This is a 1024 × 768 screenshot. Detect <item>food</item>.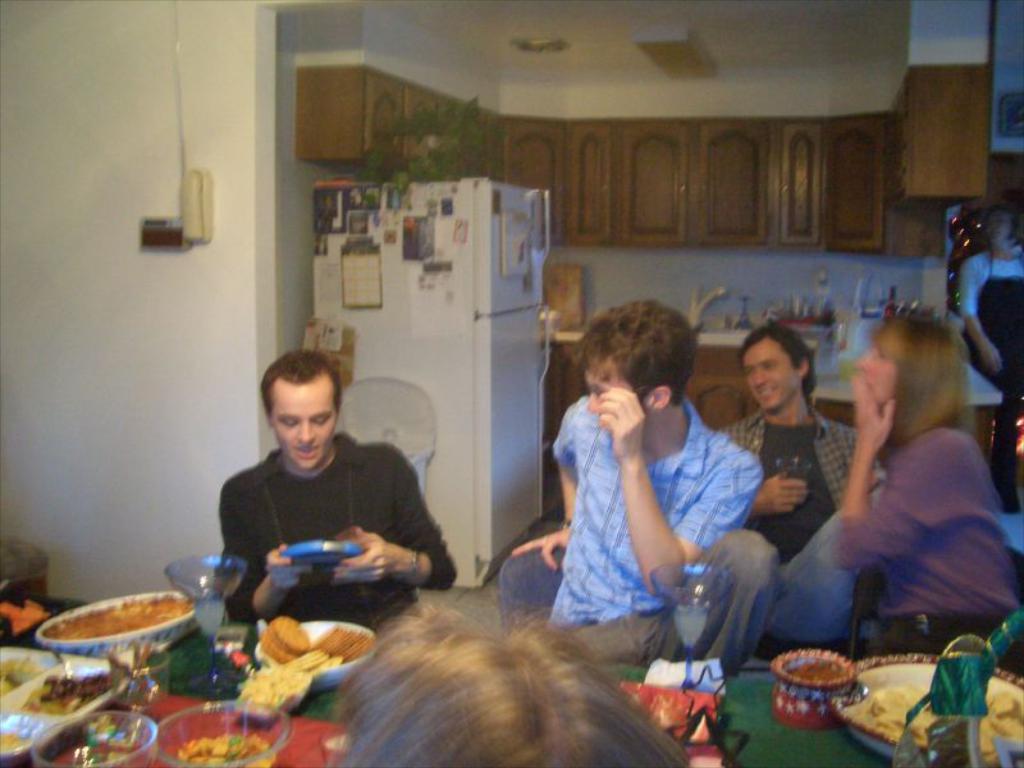
box=[179, 728, 279, 767].
